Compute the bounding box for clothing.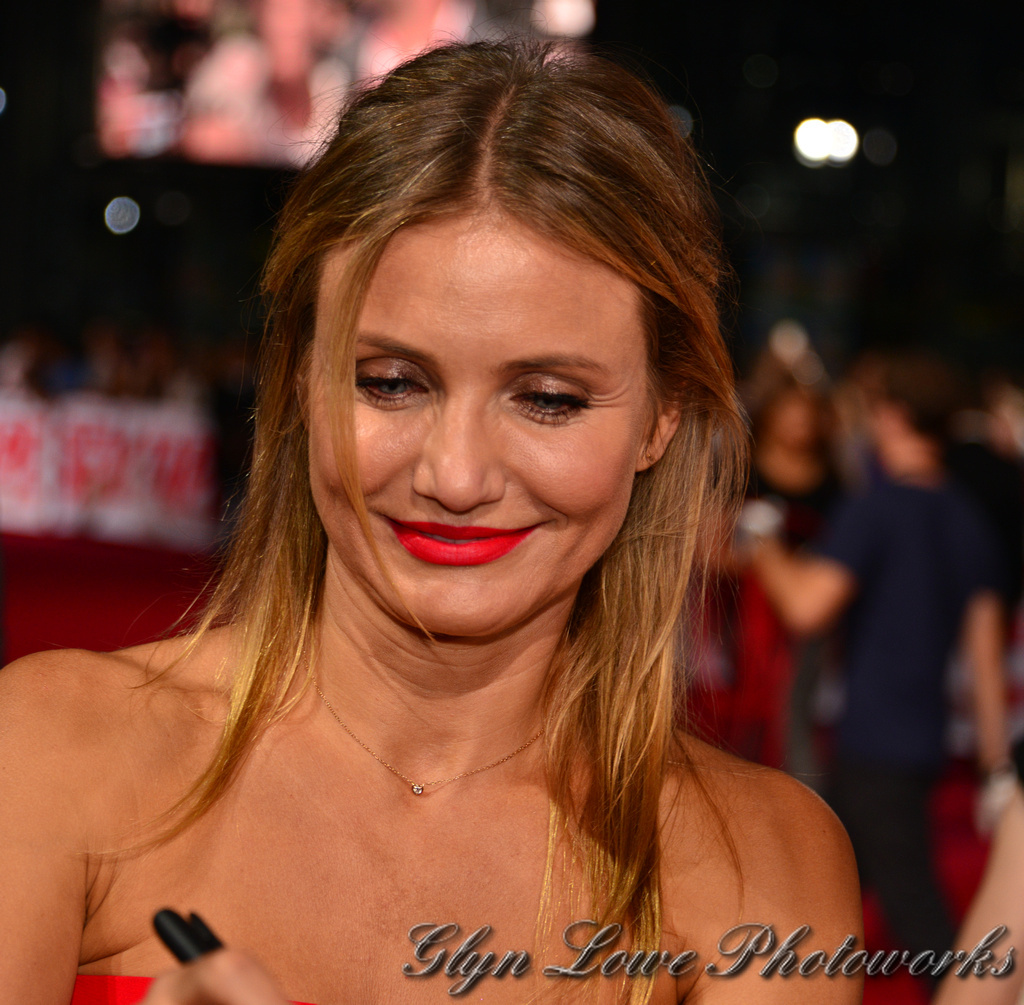
BBox(69, 978, 164, 1004).
